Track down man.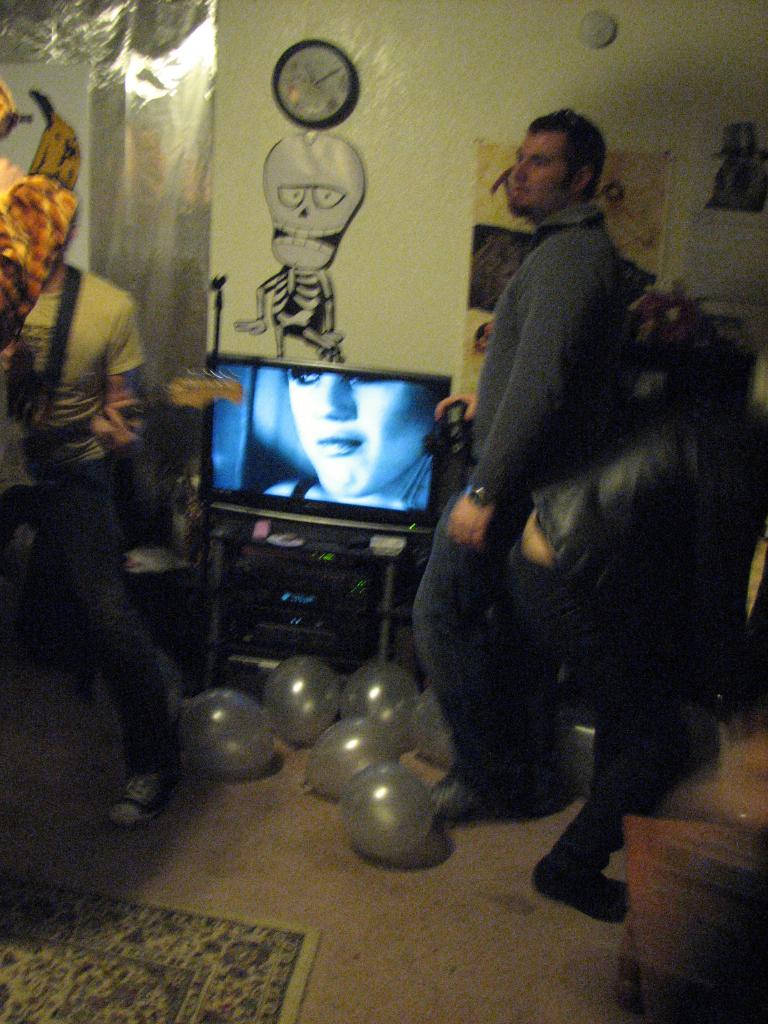
Tracked to 429/86/699/785.
